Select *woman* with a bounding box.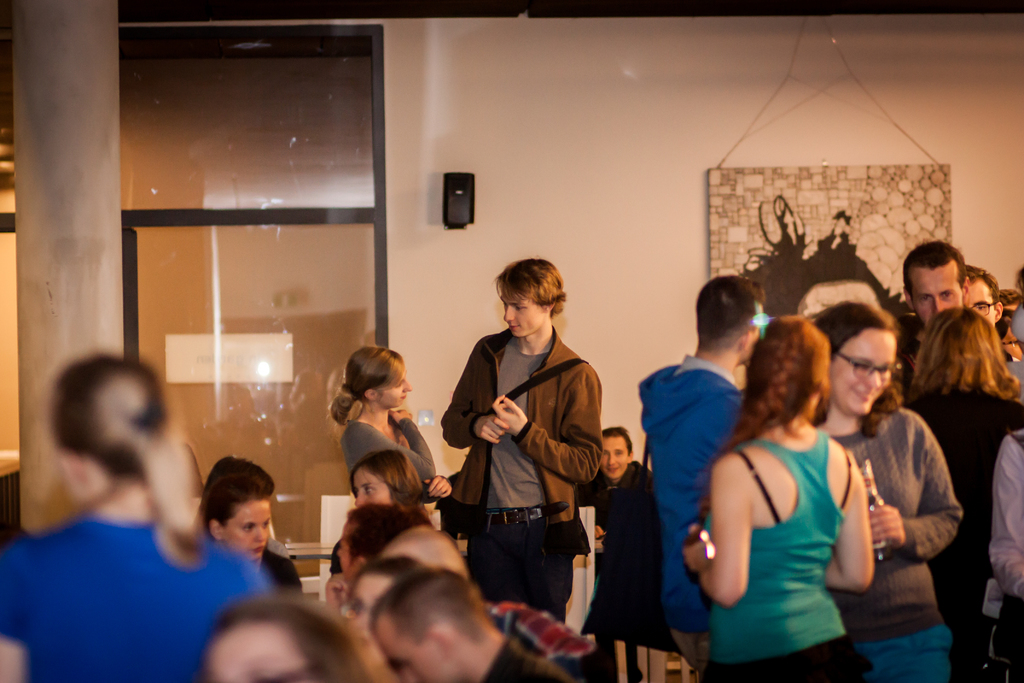
l=0, t=346, r=290, b=682.
